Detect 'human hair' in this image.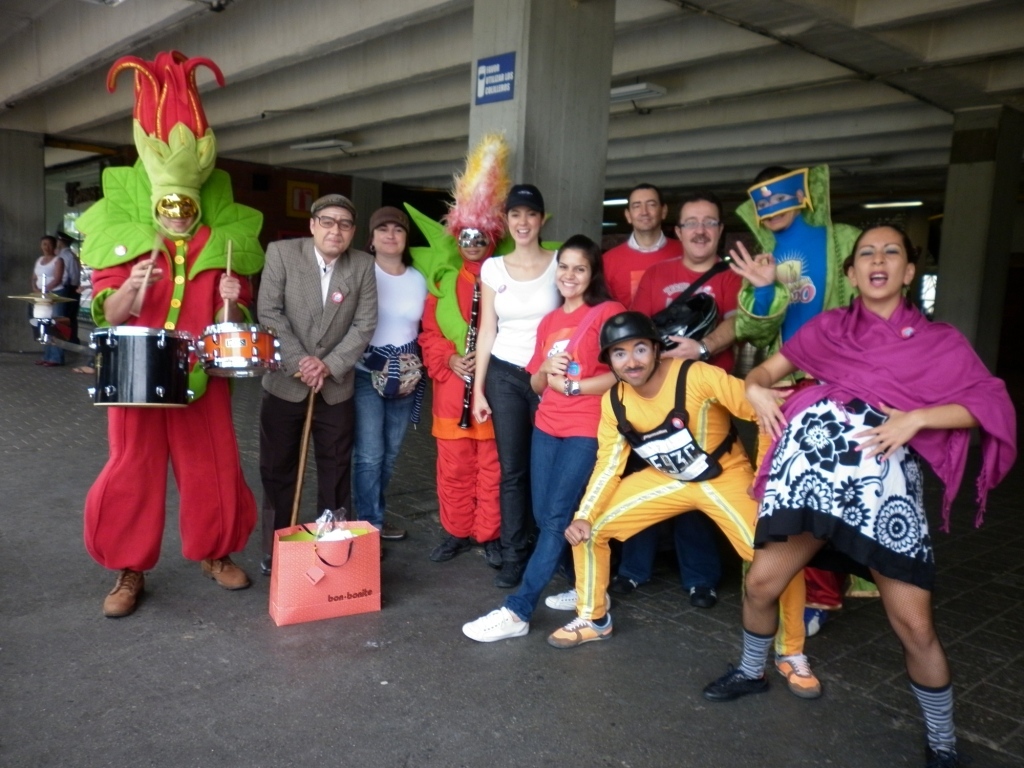
Detection: 310/208/323/226.
